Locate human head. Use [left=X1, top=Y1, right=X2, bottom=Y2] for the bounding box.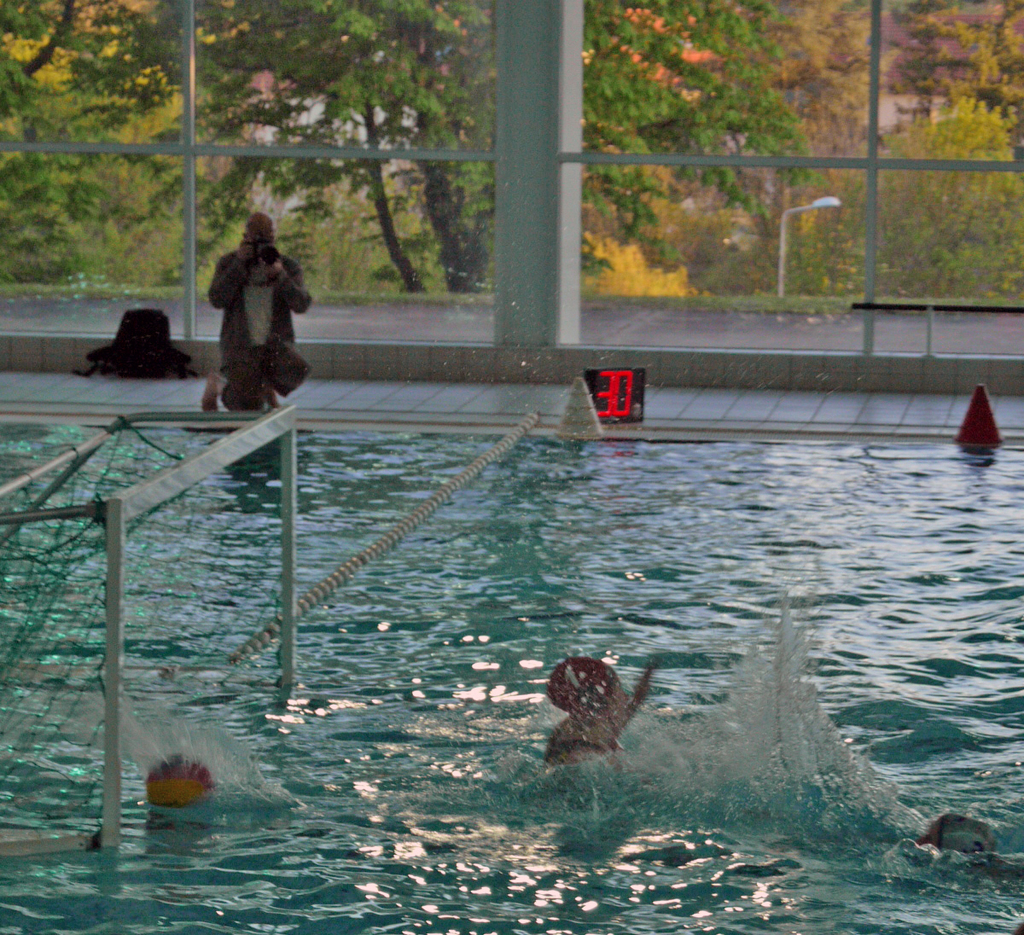
[left=546, top=656, right=628, bottom=721].
